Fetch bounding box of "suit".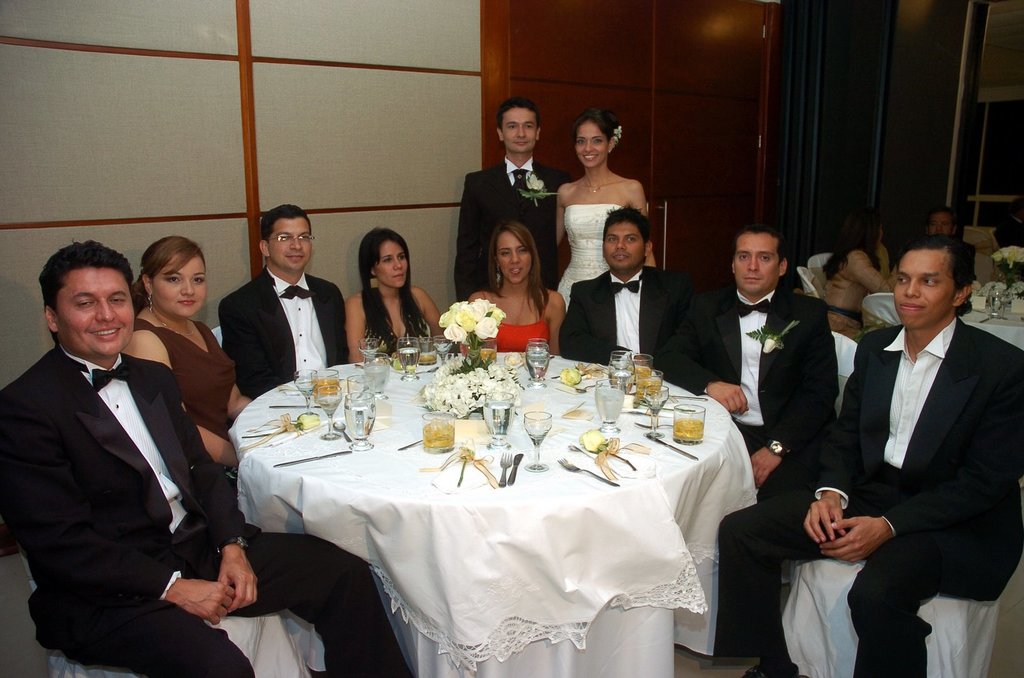
Bbox: x1=673, y1=288, x2=847, y2=496.
